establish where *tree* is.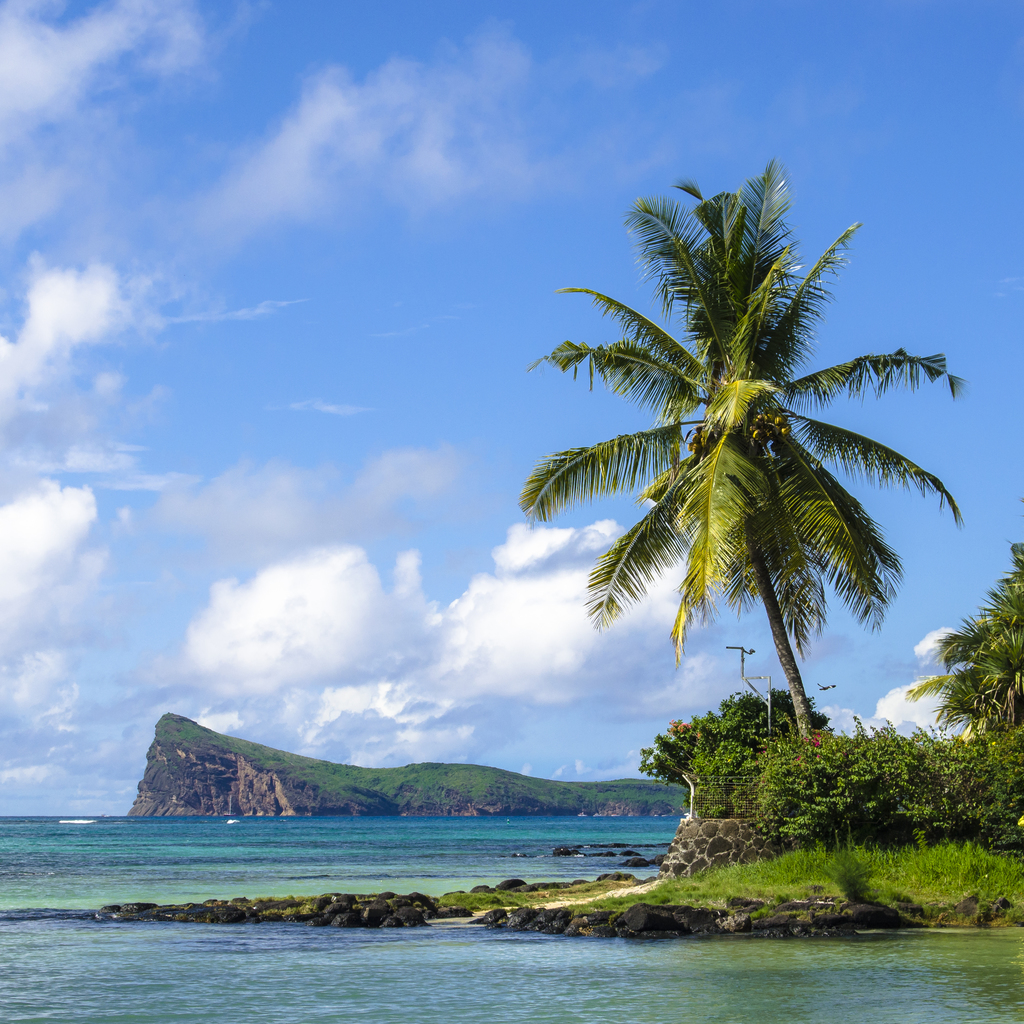
Established at (918,541,1023,758).
